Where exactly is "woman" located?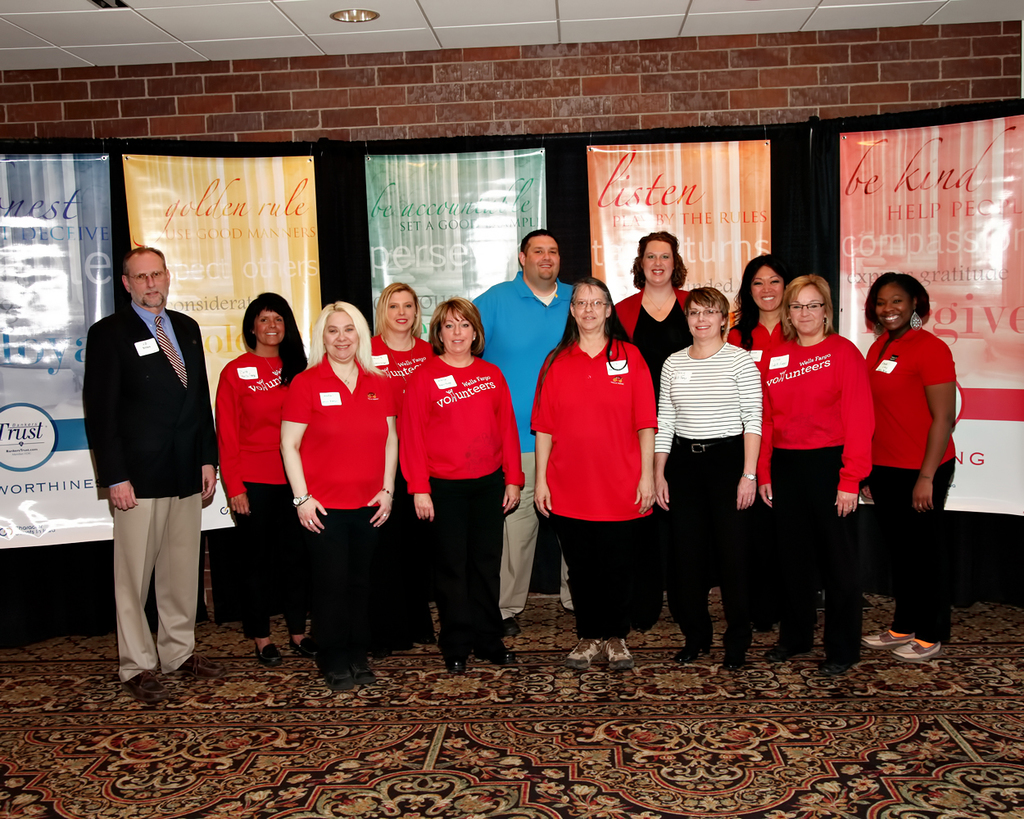
Its bounding box is bbox=(611, 230, 693, 387).
